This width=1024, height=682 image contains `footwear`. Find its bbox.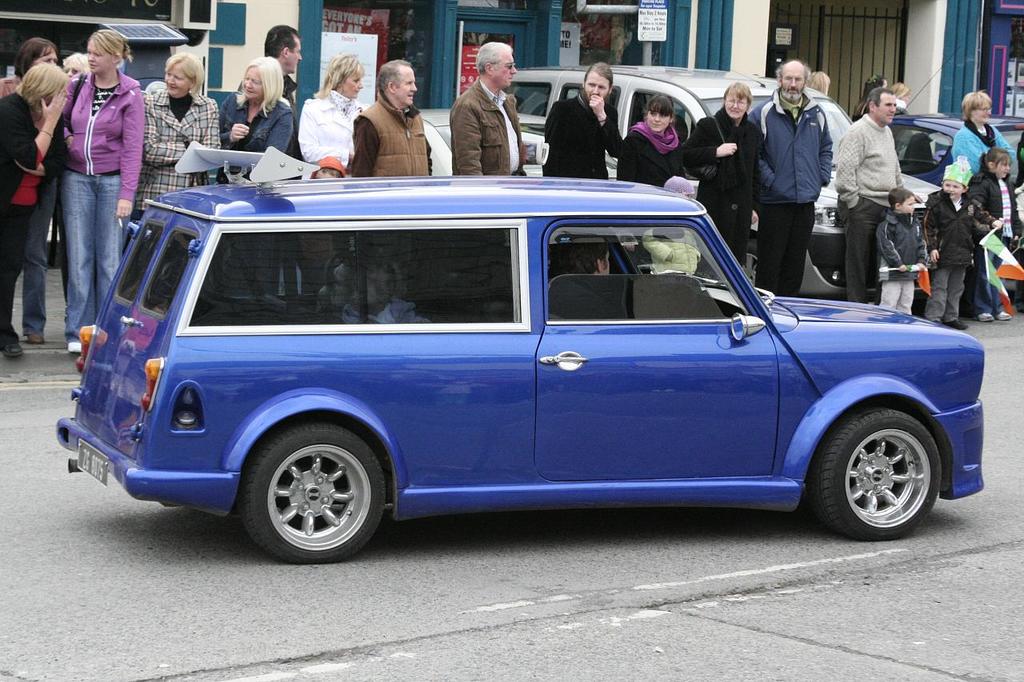
[left=29, top=332, right=45, bottom=347].
